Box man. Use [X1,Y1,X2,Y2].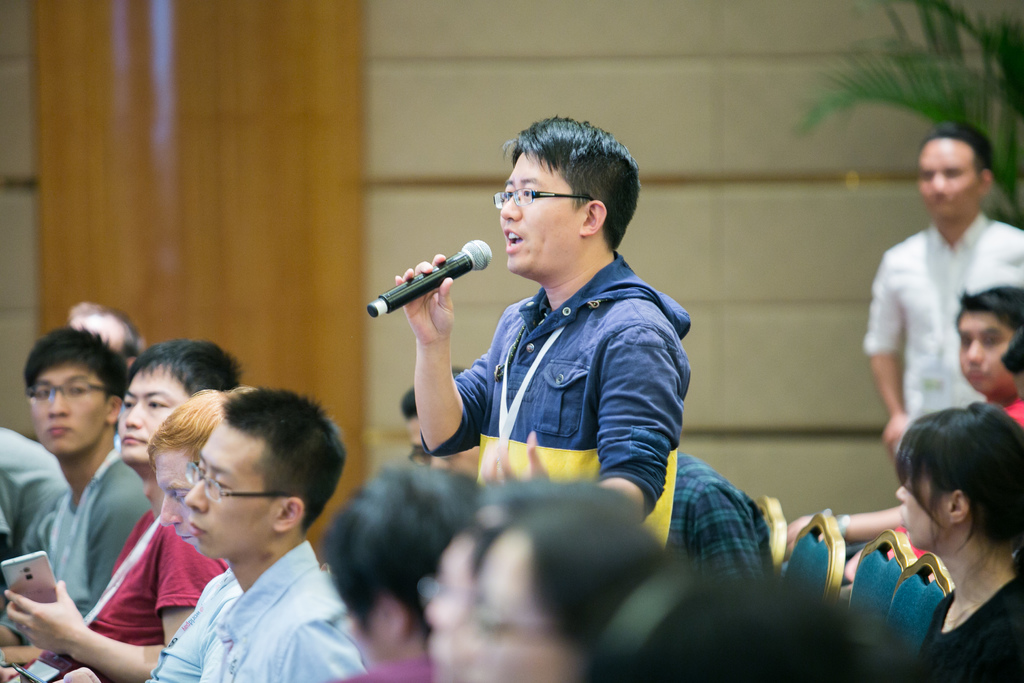
[0,422,68,627].
